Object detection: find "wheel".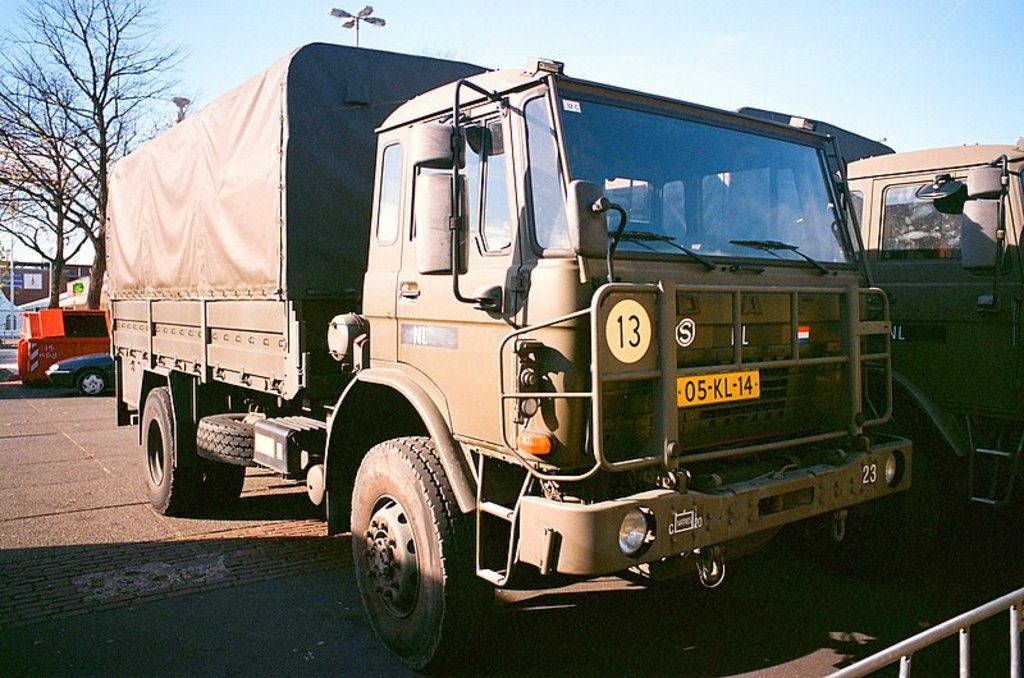
x1=353, y1=429, x2=462, y2=656.
